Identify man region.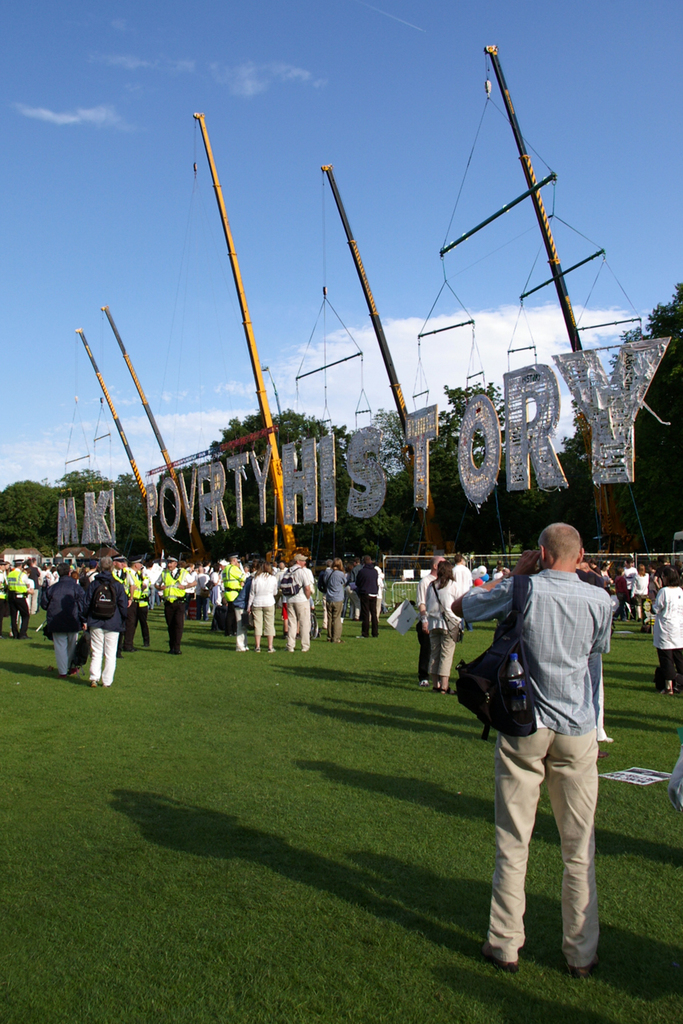
Region: locate(193, 567, 214, 620).
